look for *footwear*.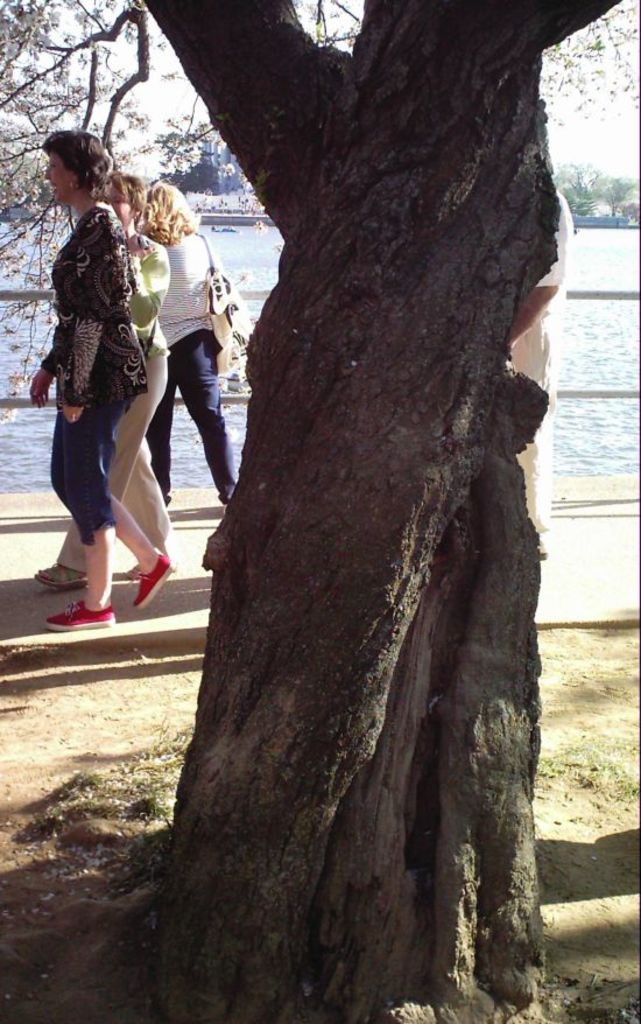
Found: <box>127,553,174,604</box>.
